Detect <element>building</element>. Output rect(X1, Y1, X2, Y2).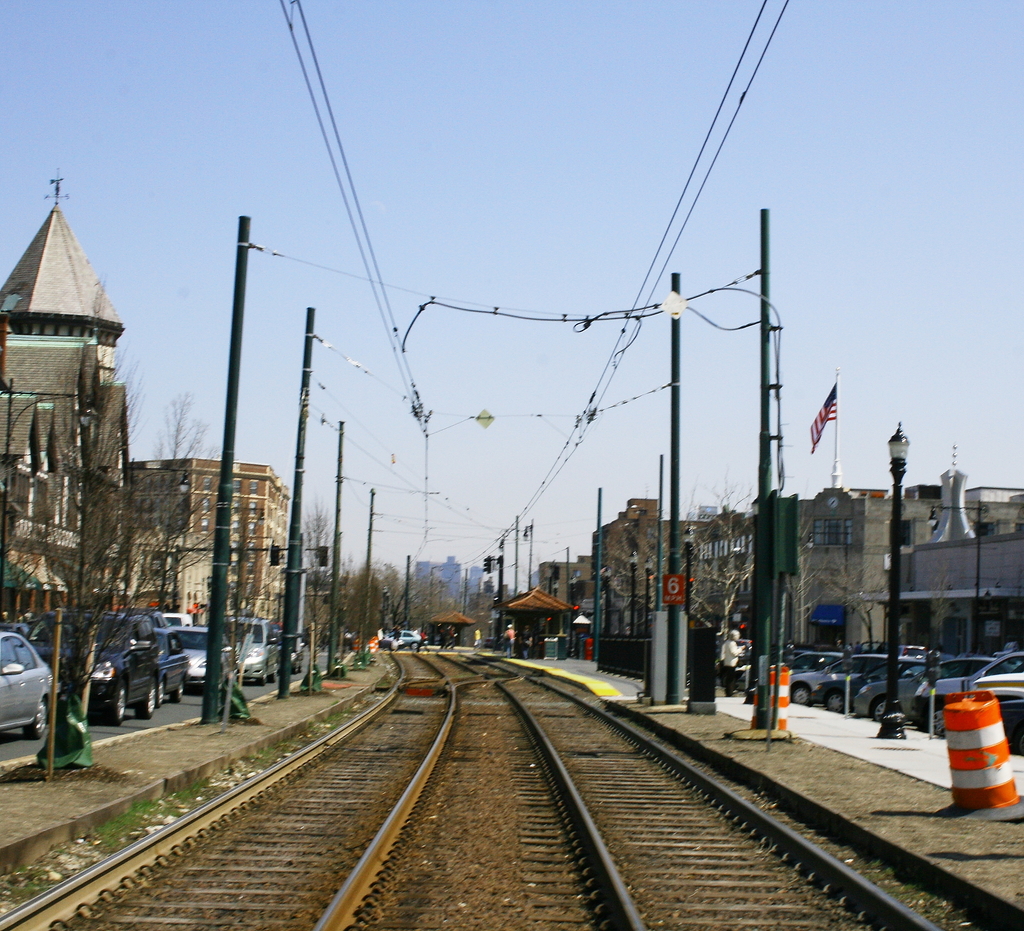
rect(0, 170, 158, 642).
